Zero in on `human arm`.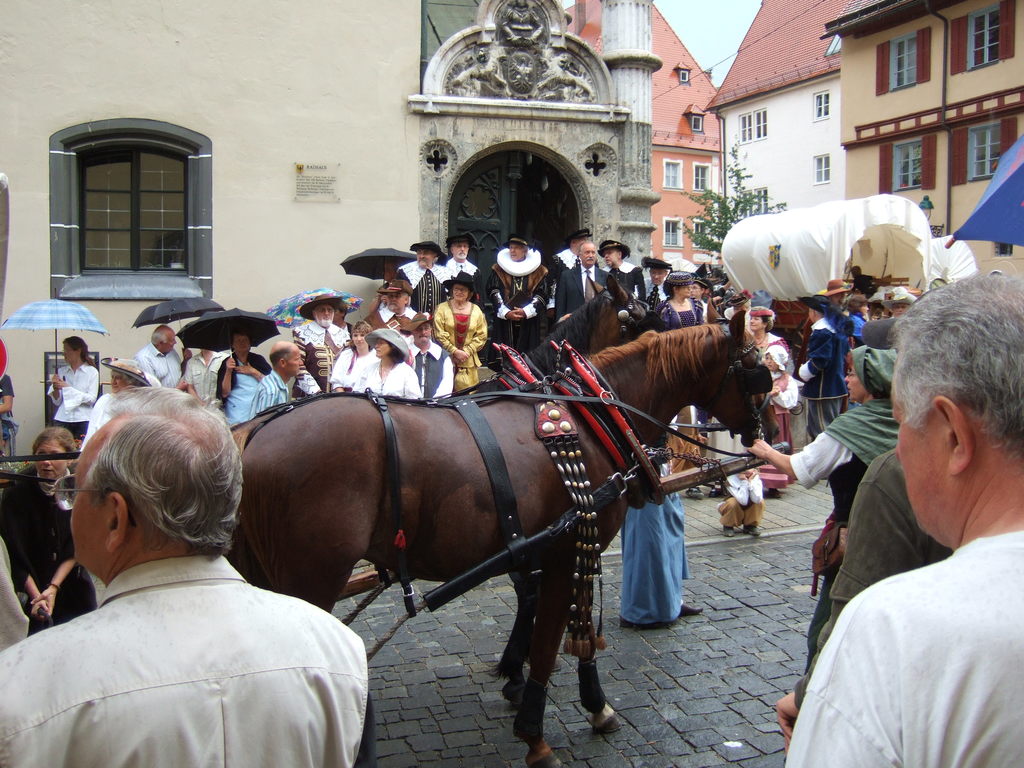
Zeroed in: bbox=(214, 351, 236, 398).
